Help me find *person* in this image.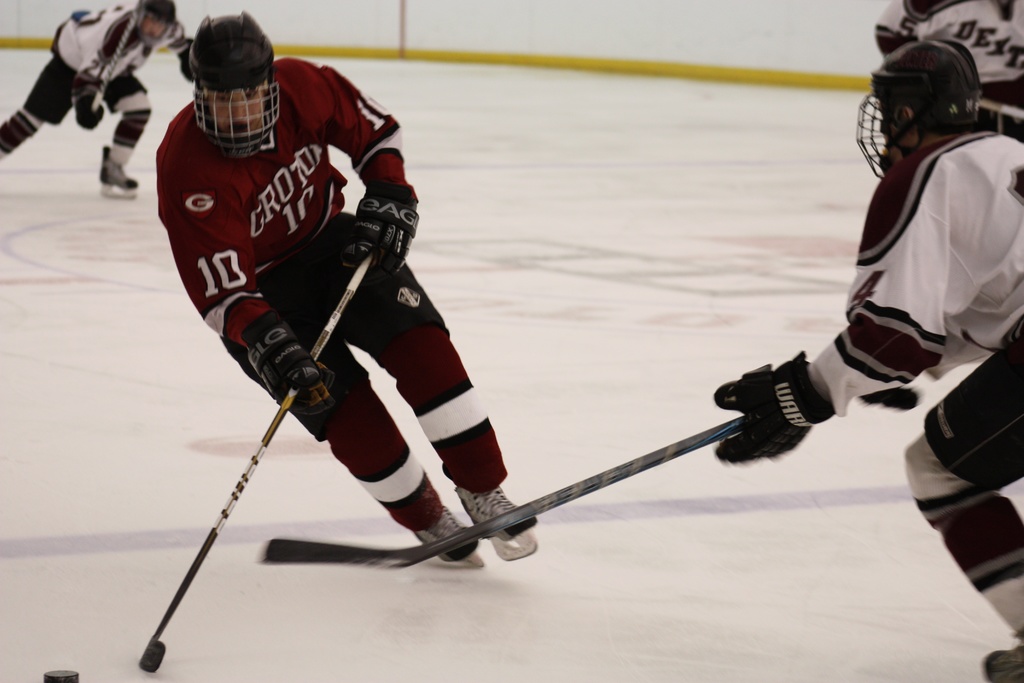
Found it: [left=0, top=0, right=199, bottom=199].
